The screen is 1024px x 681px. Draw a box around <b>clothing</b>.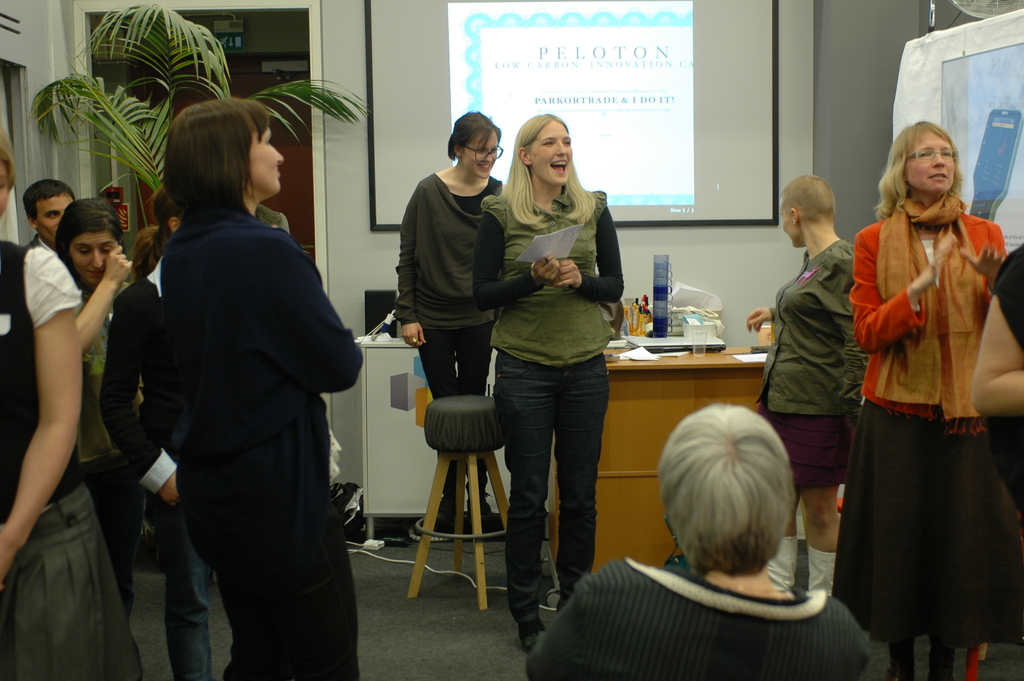
755, 227, 873, 486.
